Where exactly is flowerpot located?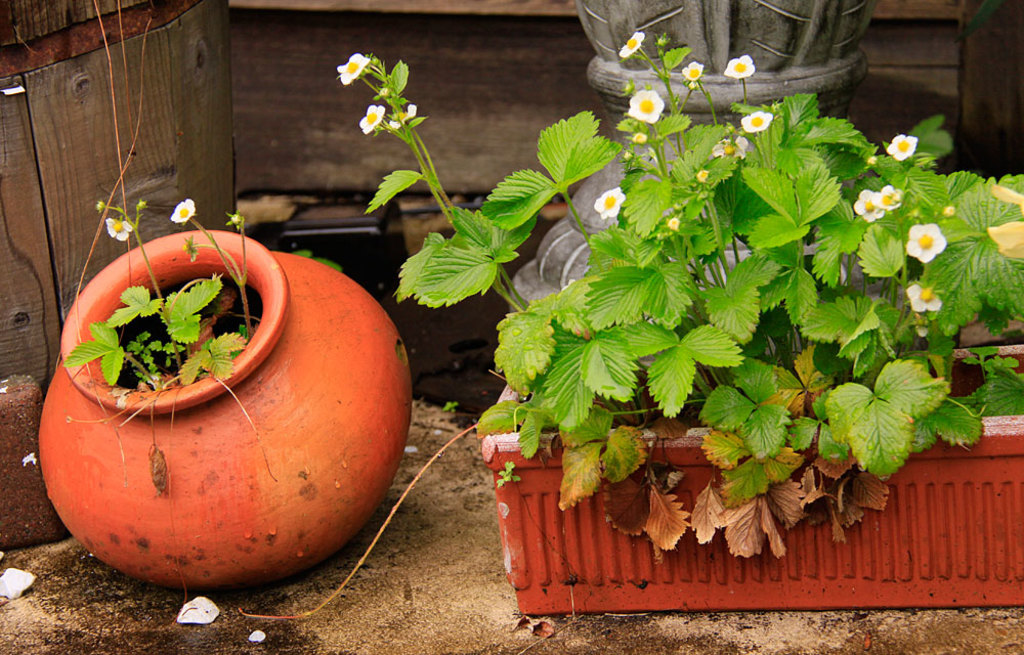
Its bounding box is region(471, 337, 1023, 609).
